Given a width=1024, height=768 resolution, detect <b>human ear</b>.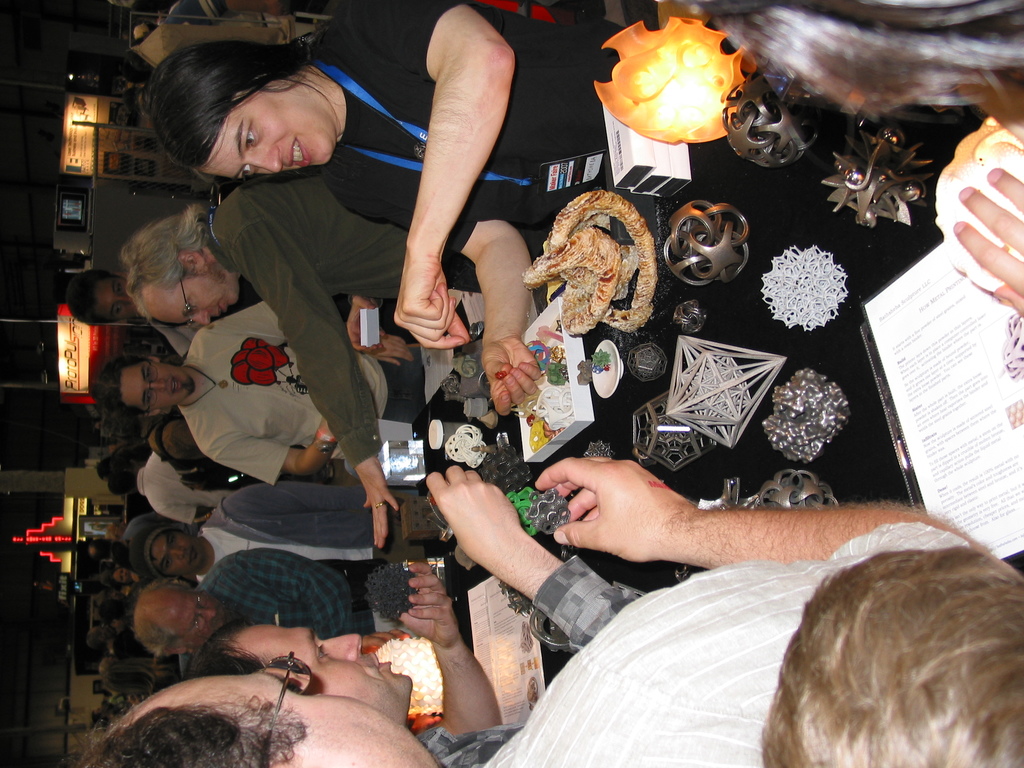
x1=180, y1=250, x2=204, y2=266.
